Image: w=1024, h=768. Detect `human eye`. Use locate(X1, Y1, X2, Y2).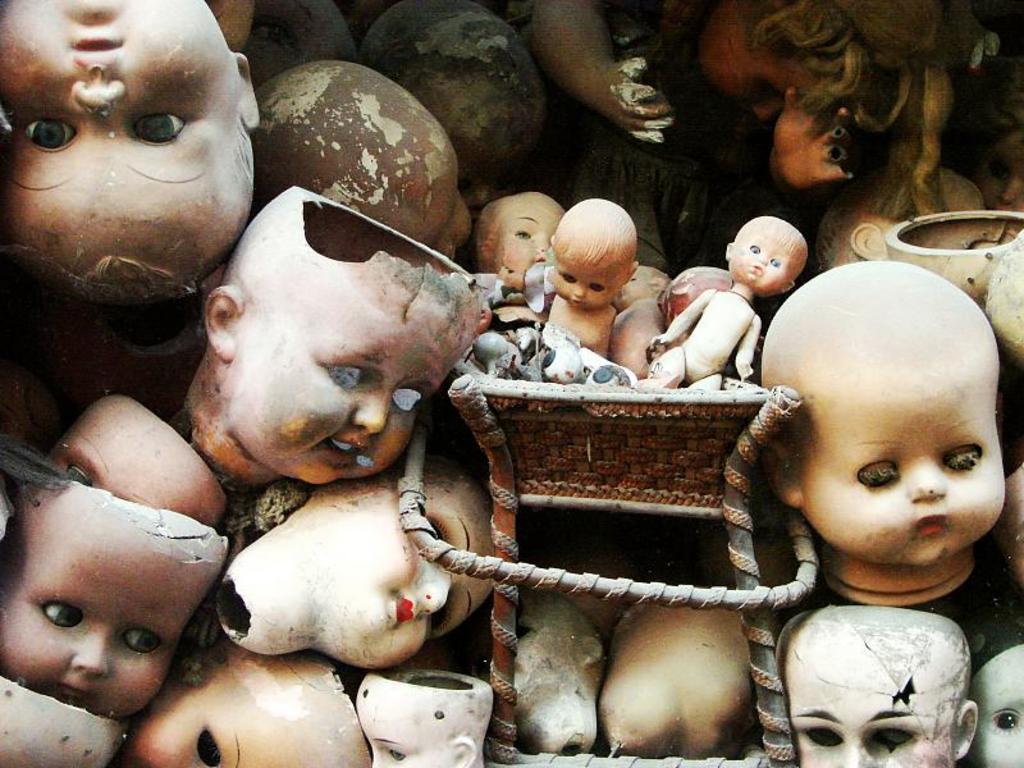
locate(855, 454, 902, 492).
